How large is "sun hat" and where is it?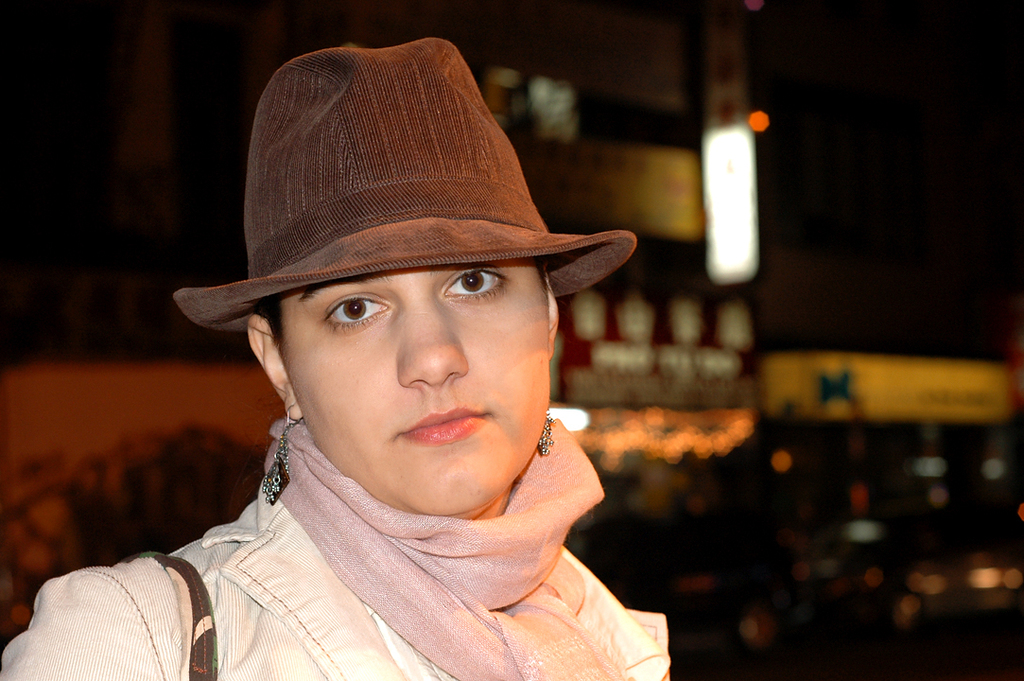
Bounding box: bbox(172, 36, 639, 336).
